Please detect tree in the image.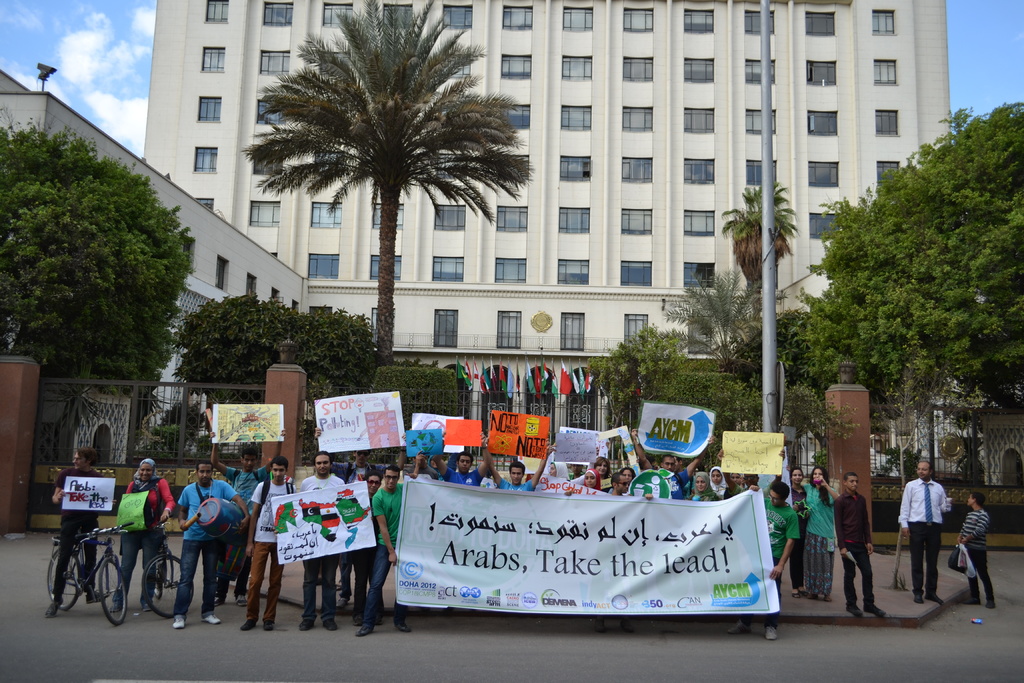
bbox=[652, 258, 769, 362].
